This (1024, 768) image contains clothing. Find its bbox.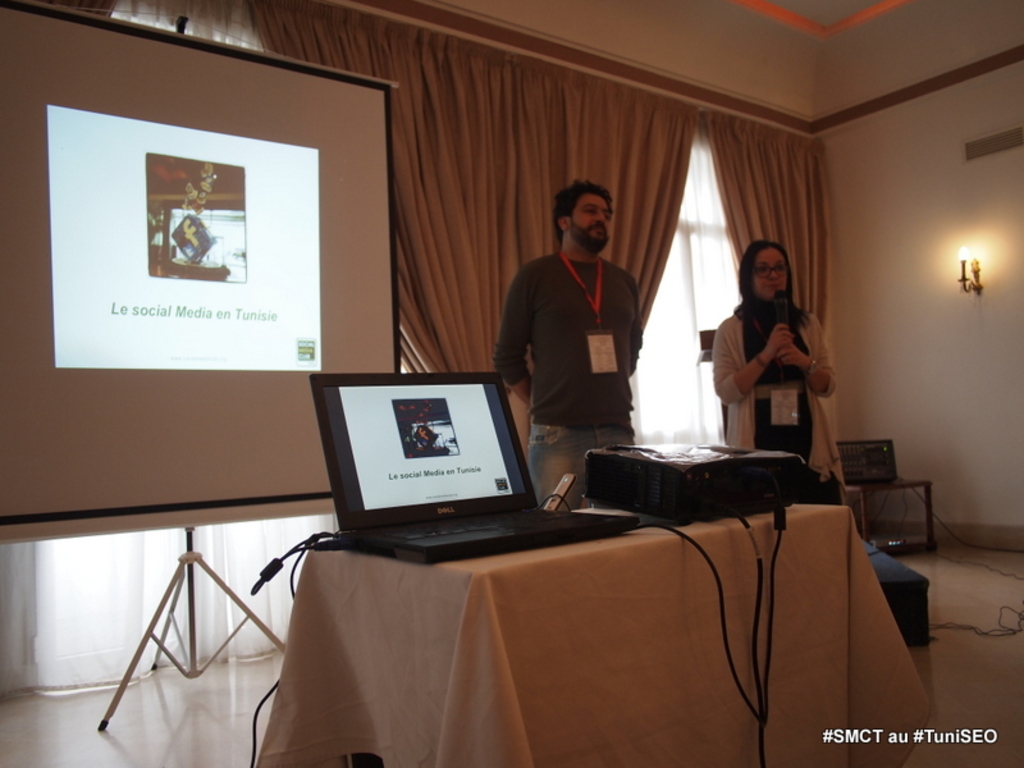
<box>500,256,645,512</box>.
